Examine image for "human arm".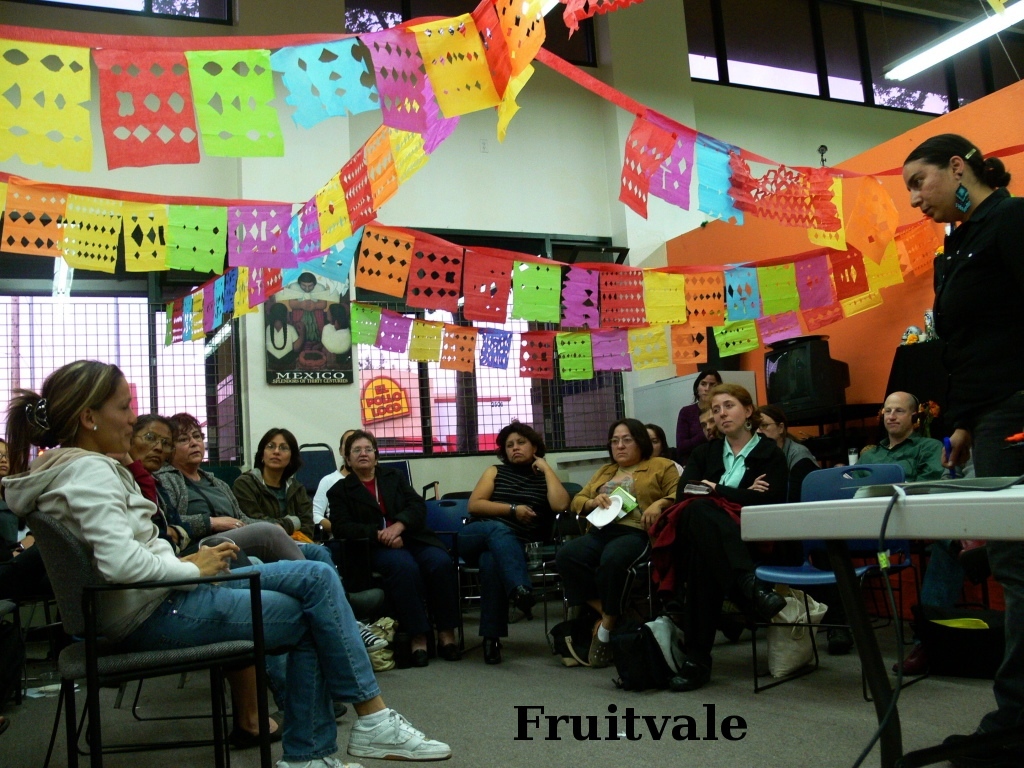
Examination result: <region>163, 477, 244, 536</region>.
